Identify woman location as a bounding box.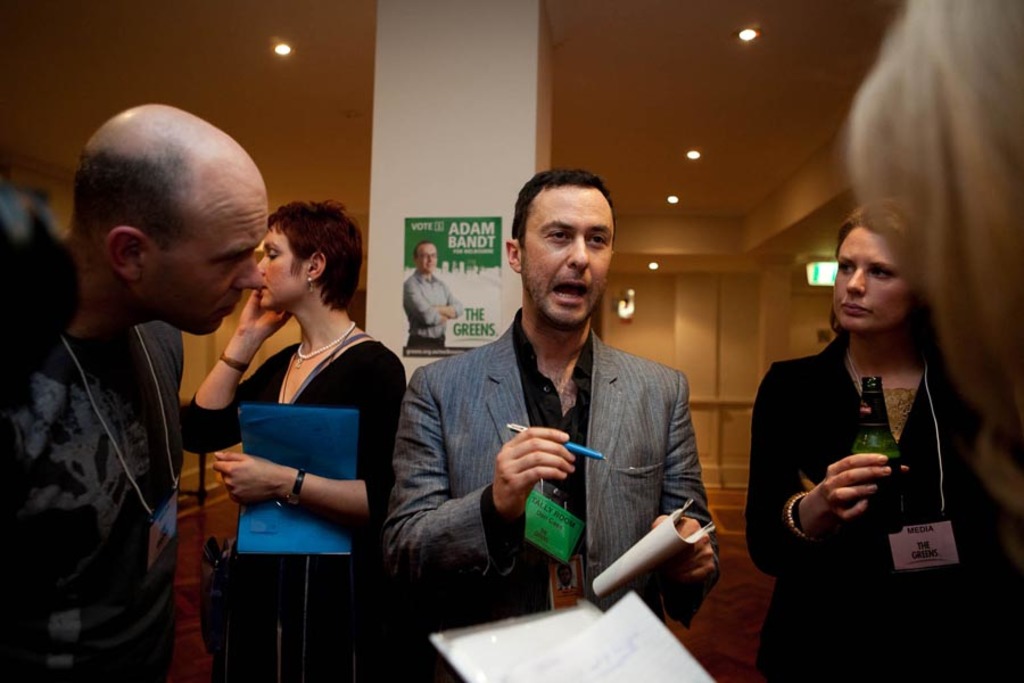
(left=750, top=163, right=971, bottom=633).
